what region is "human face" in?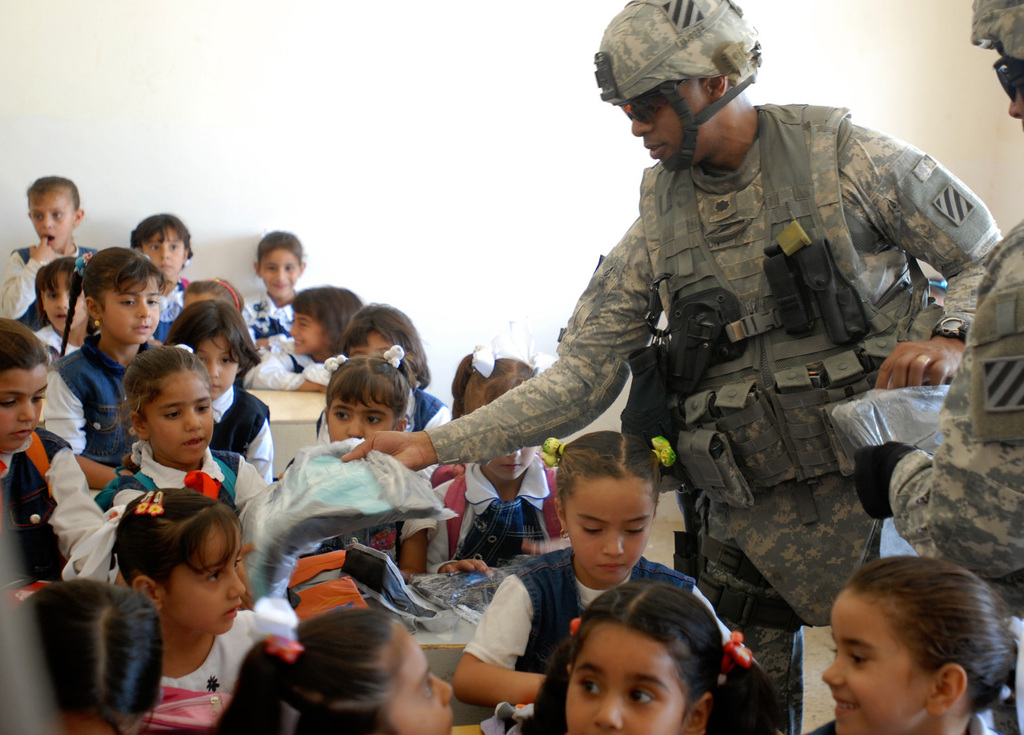
Rect(1, 370, 45, 450).
